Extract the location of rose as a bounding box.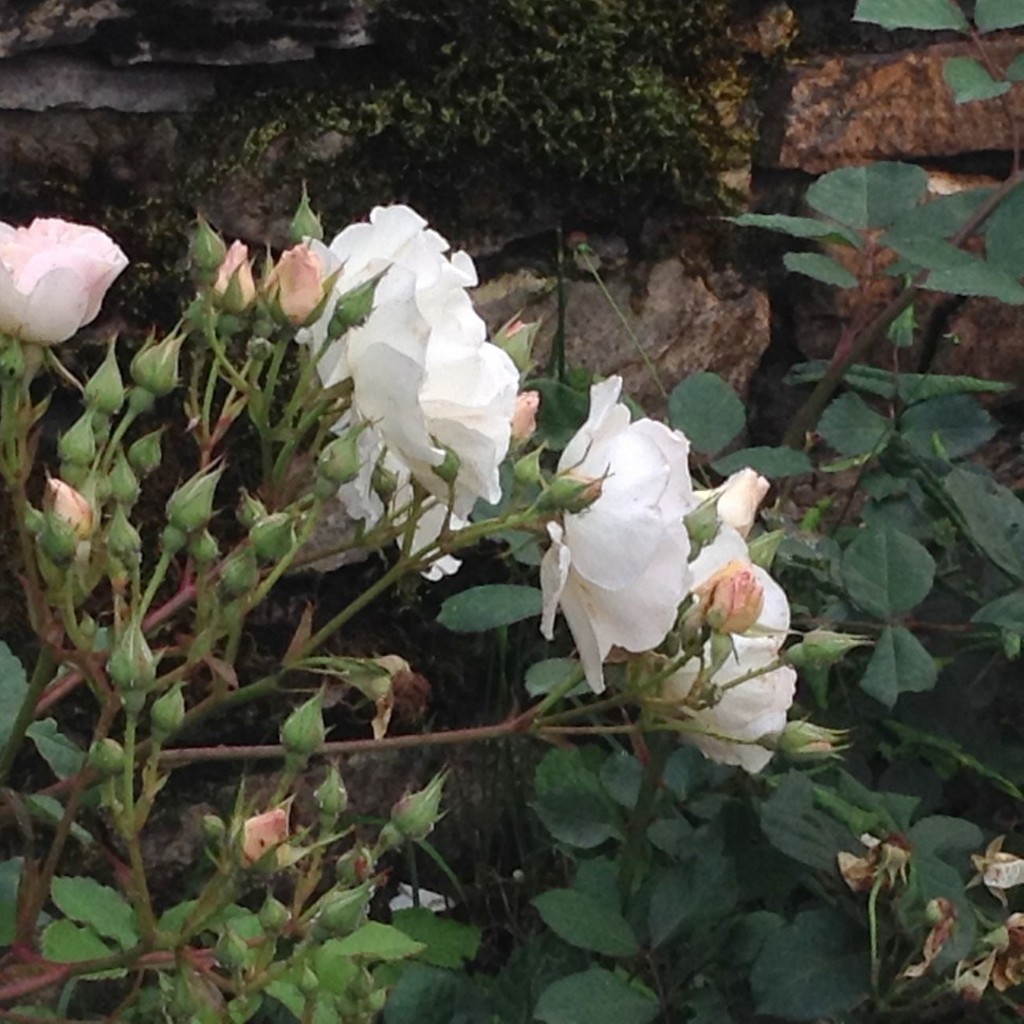
292:188:486:386.
